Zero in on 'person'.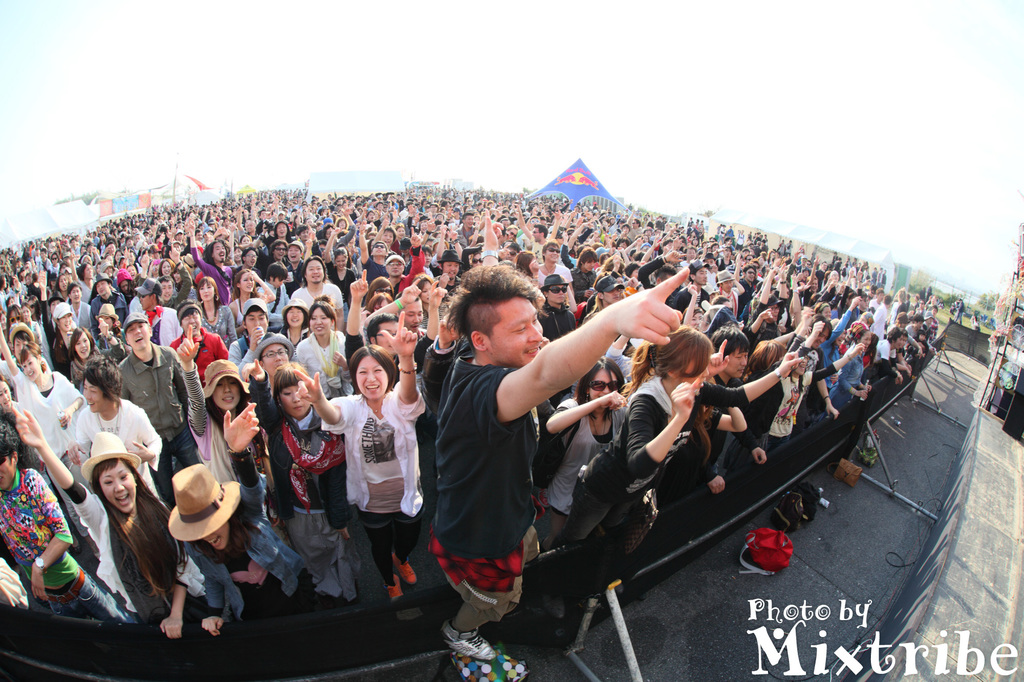
Zeroed in: locate(431, 262, 696, 669).
